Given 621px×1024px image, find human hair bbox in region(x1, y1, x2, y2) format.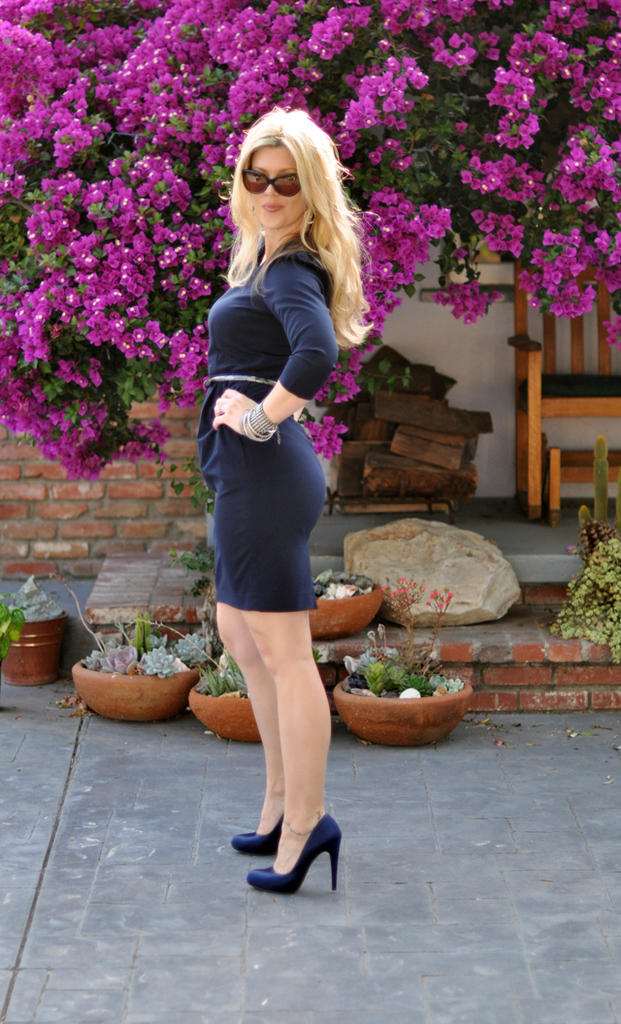
region(213, 101, 363, 338).
